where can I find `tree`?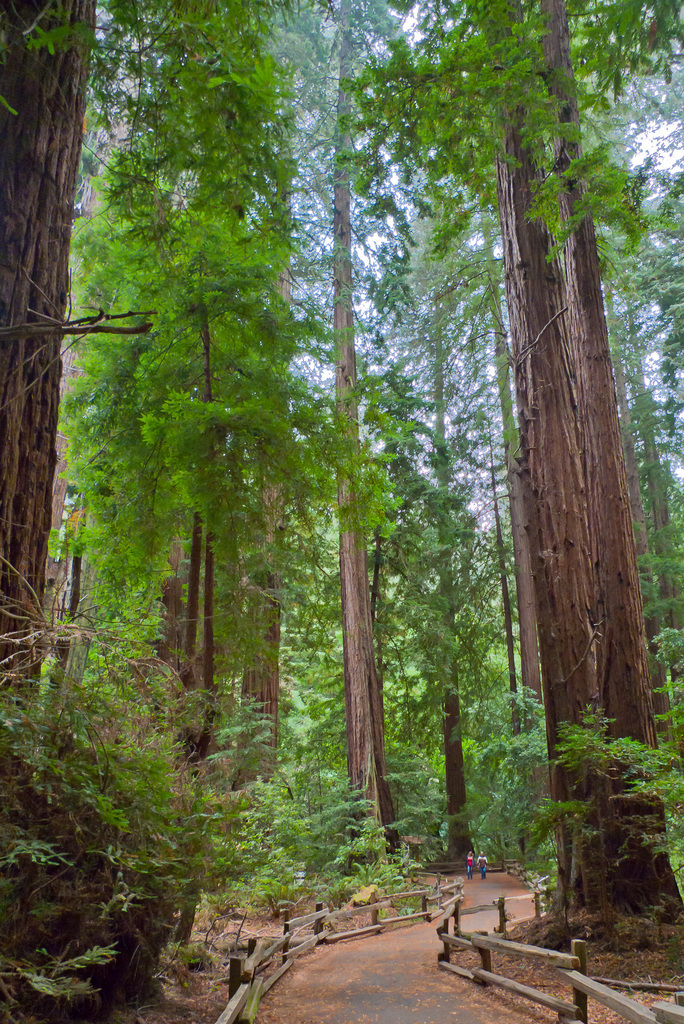
You can find it at BBox(0, 583, 201, 1020).
